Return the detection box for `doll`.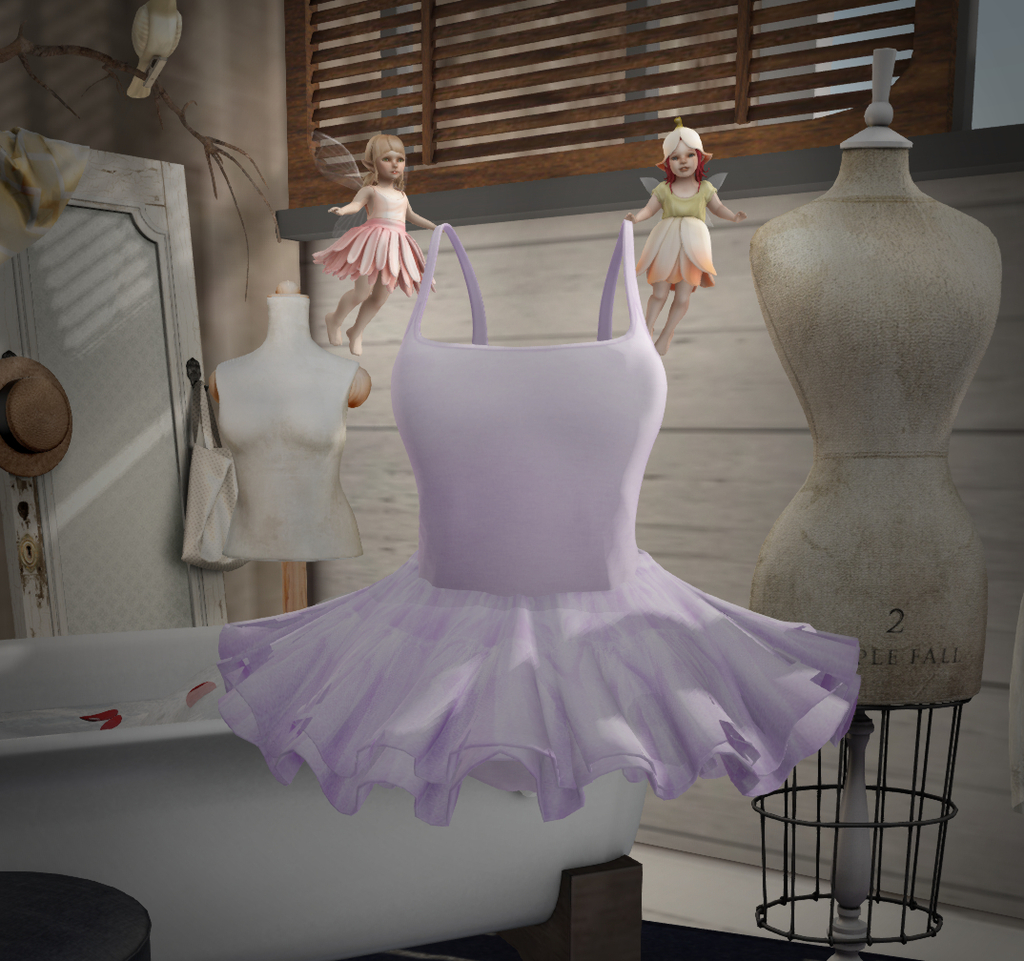
box=[626, 117, 736, 351].
